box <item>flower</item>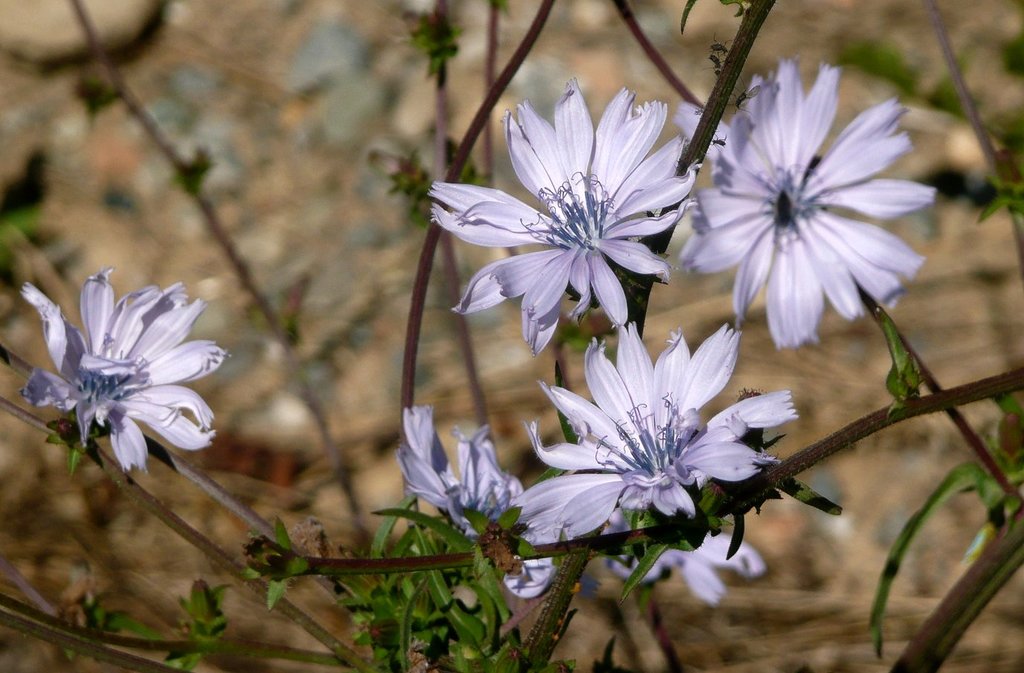
crop(430, 77, 703, 358)
